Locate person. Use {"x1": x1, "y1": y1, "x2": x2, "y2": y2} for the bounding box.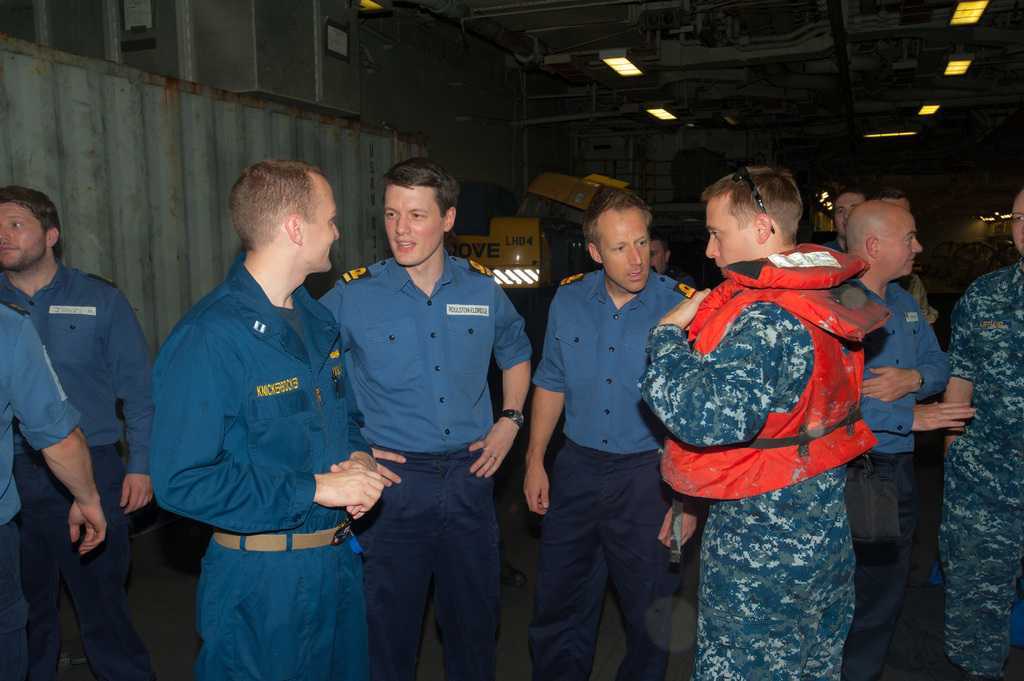
{"x1": 324, "y1": 154, "x2": 534, "y2": 680}.
